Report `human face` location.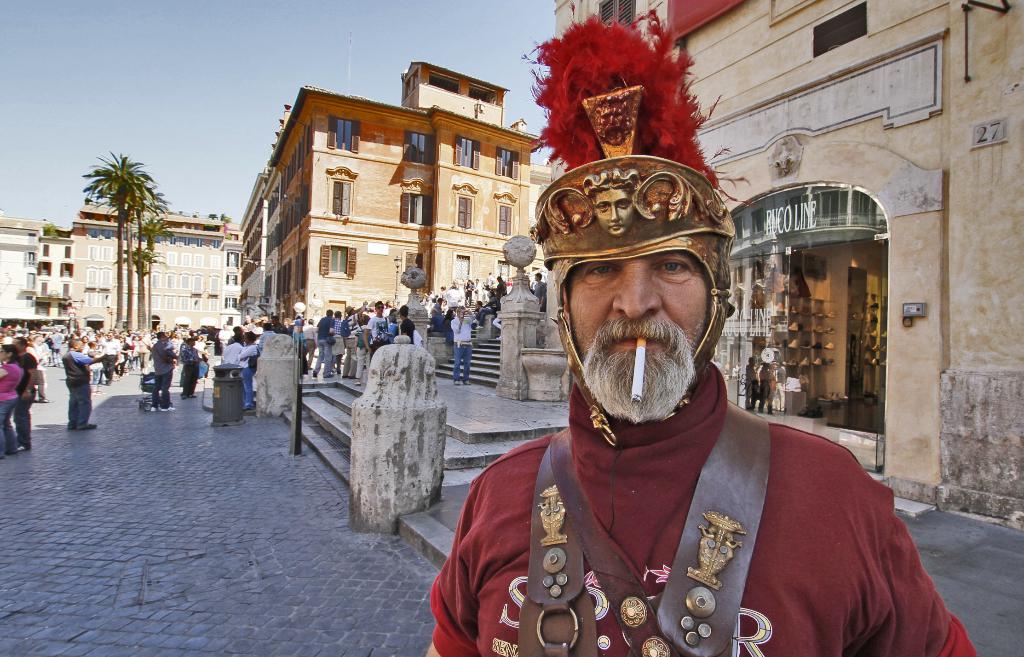
Report: {"x1": 475, "y1": 300, "x2": 481, "y2": 307}.
